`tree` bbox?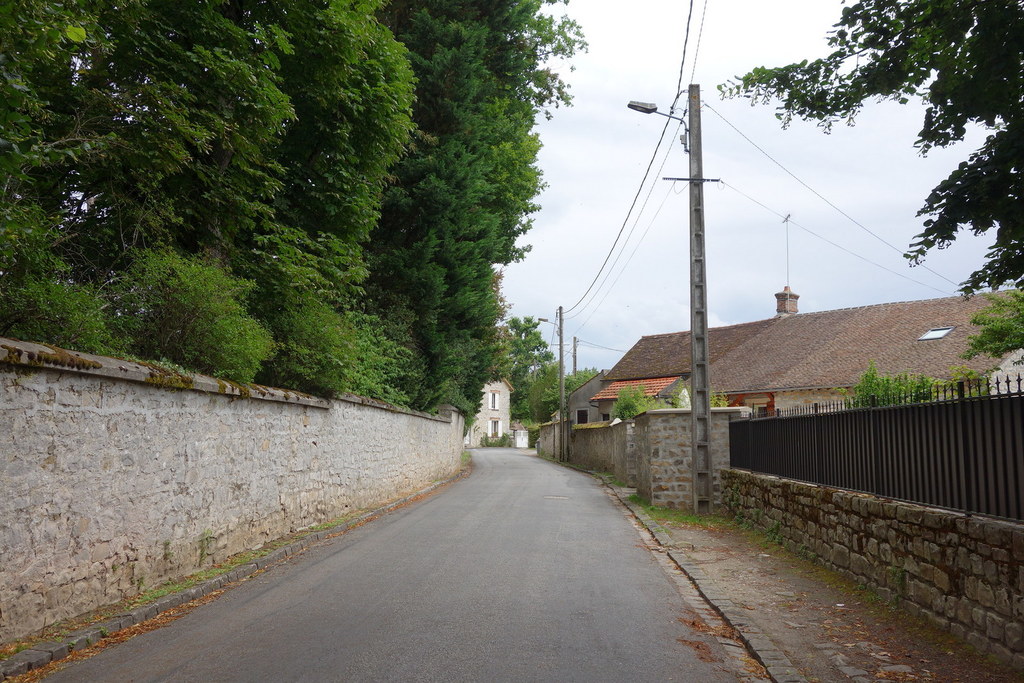
(left=159, top=4, right=259, bottom=376)
